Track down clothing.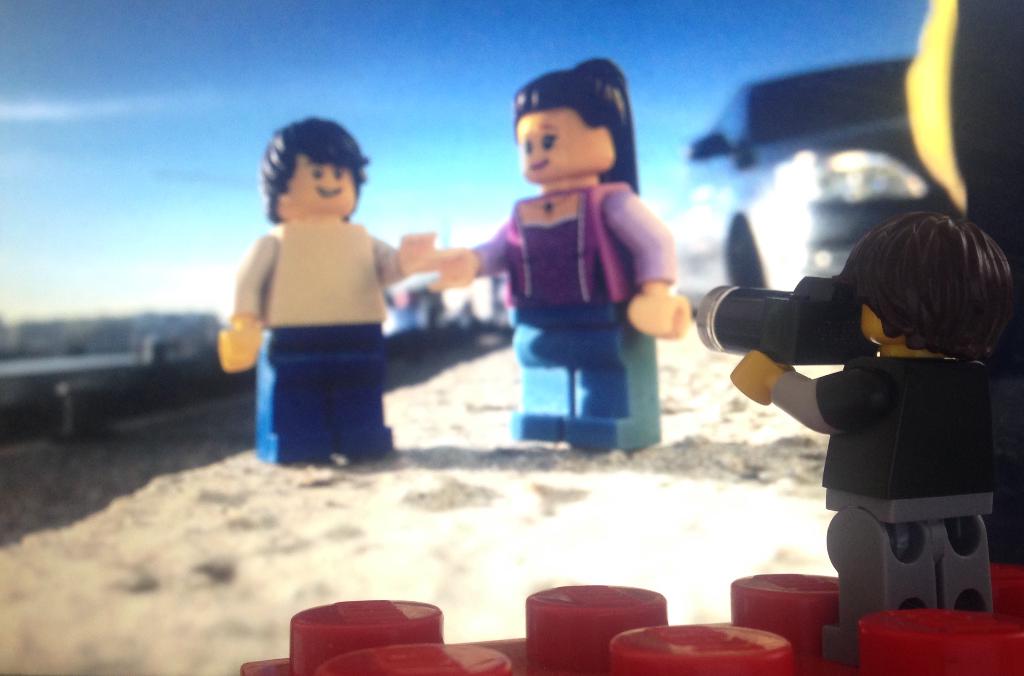
Tracked to [473, 179, 686, 458].
